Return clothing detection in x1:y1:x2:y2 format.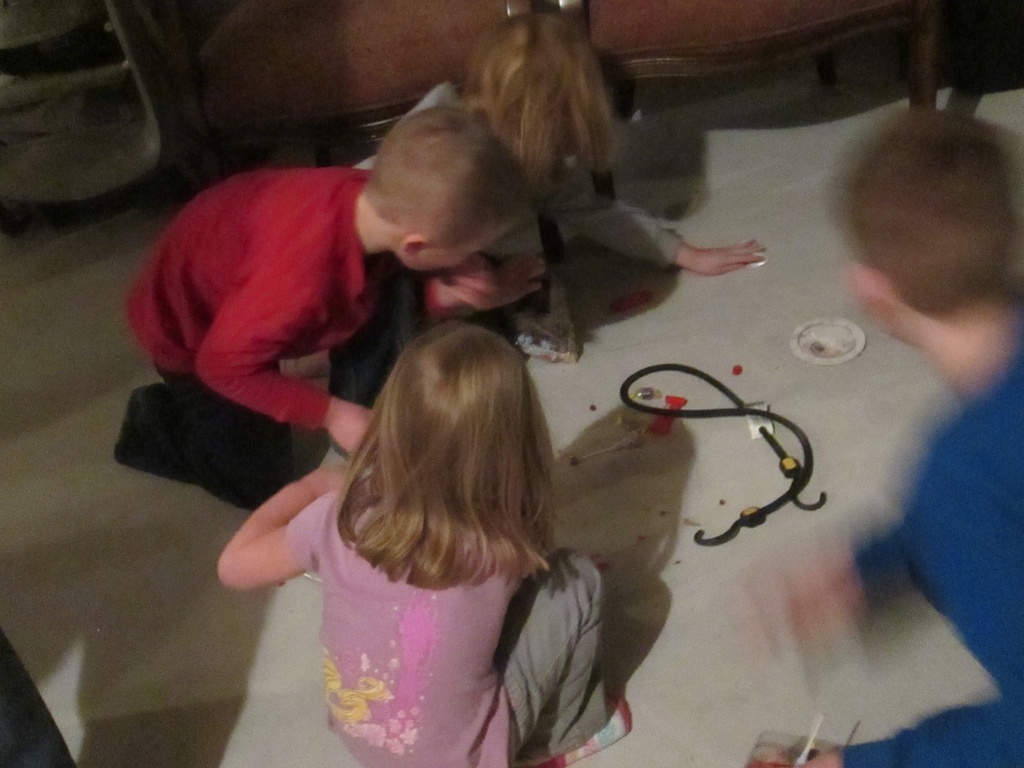
833:323:1023:767.
